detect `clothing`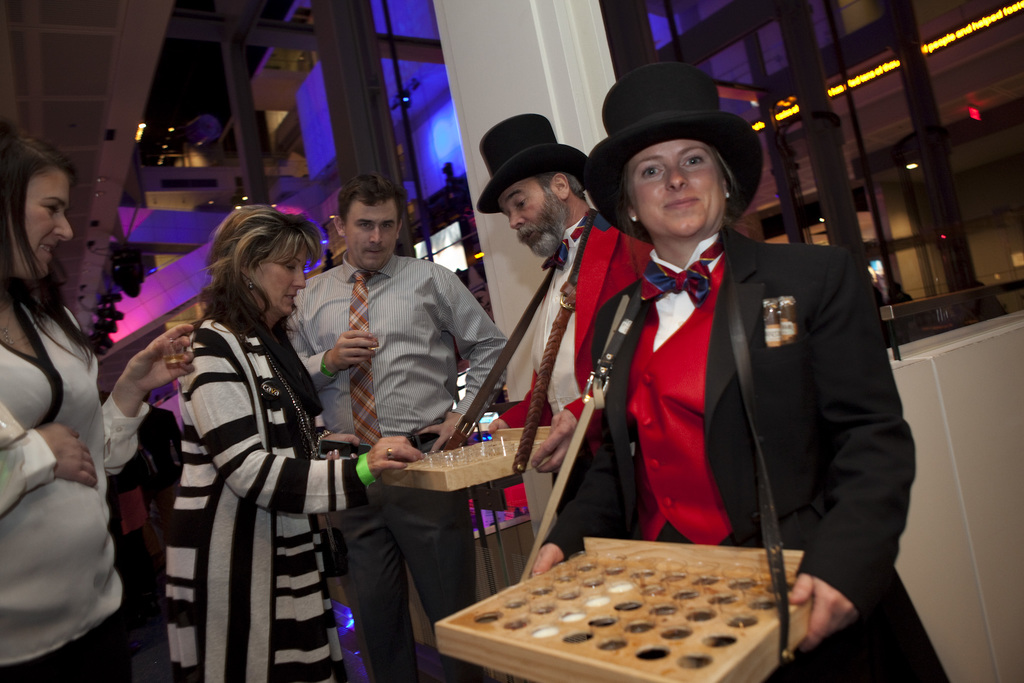
select_region(164, 304, 376, 682)
